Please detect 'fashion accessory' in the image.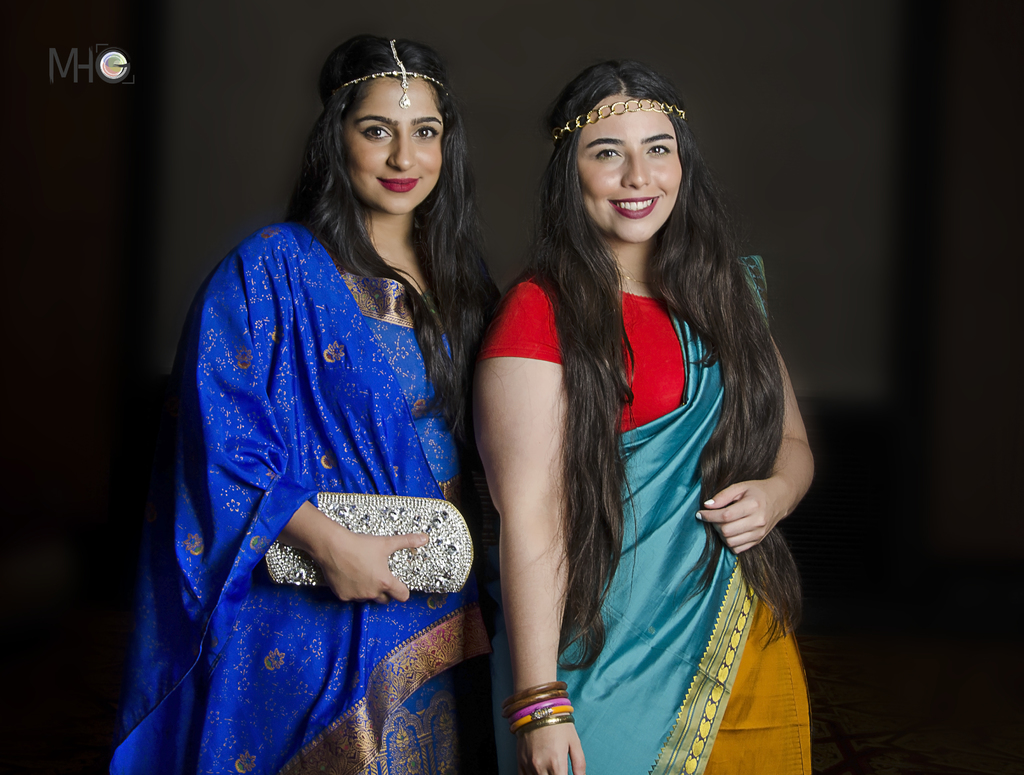
550:95:687:138.
